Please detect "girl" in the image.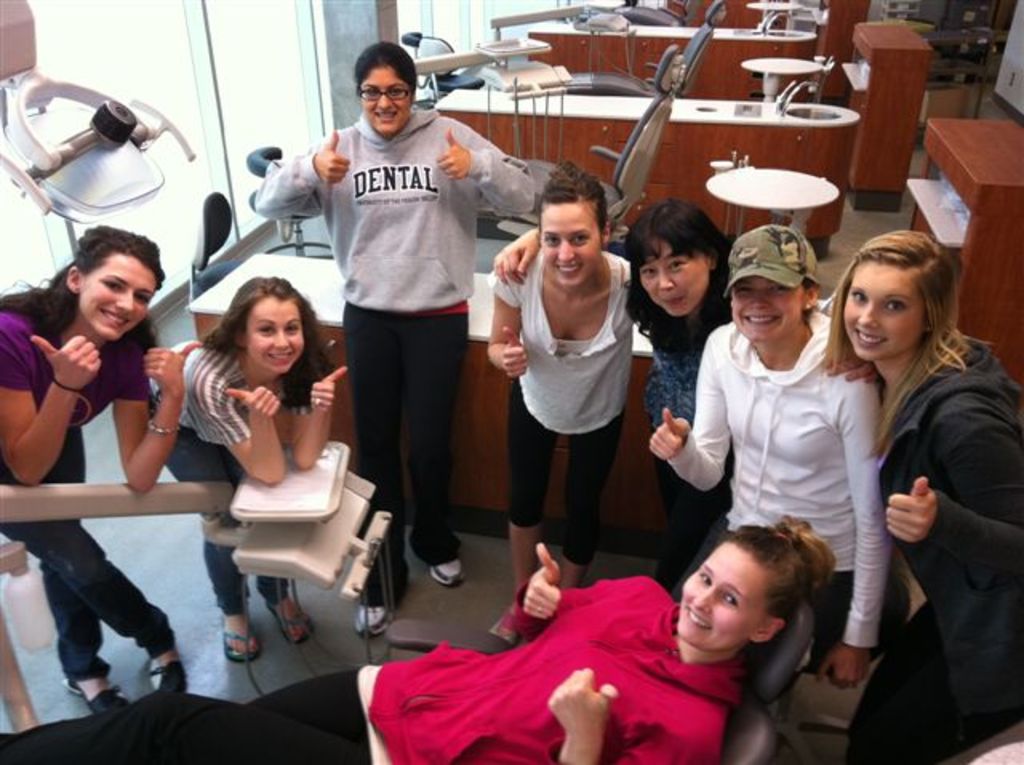
box=[0, 222, 186, 722].
